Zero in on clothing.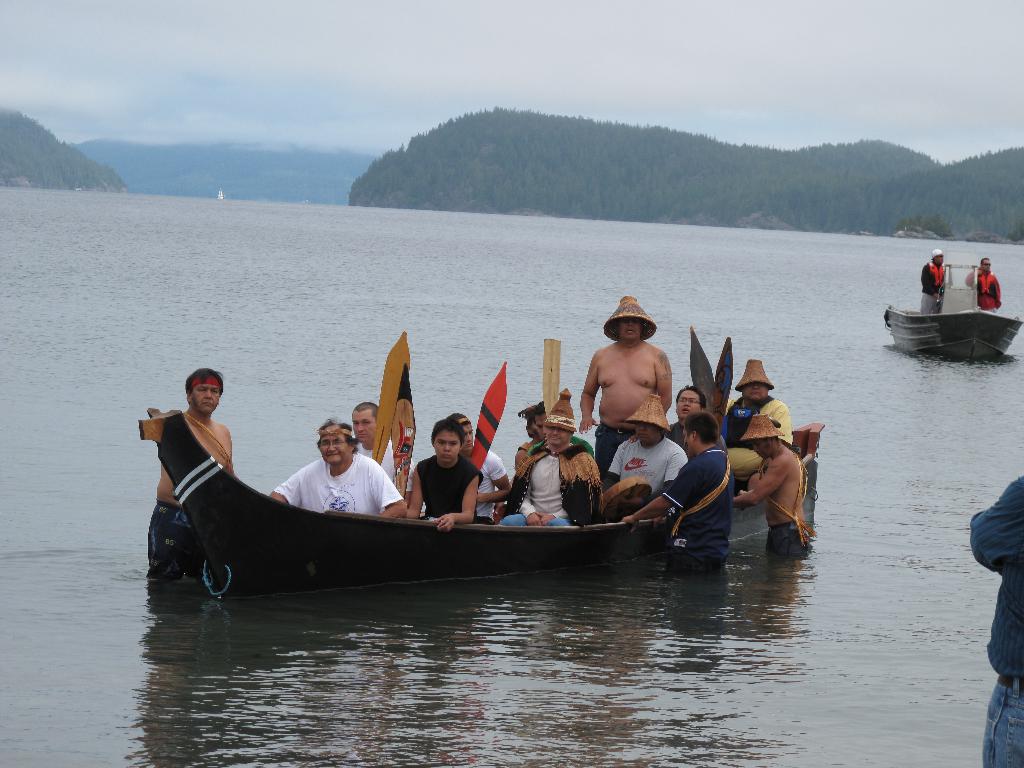
Zeroed in: {"x1": 527, "y1": 436, "x2": 593, "y2": 461}.
